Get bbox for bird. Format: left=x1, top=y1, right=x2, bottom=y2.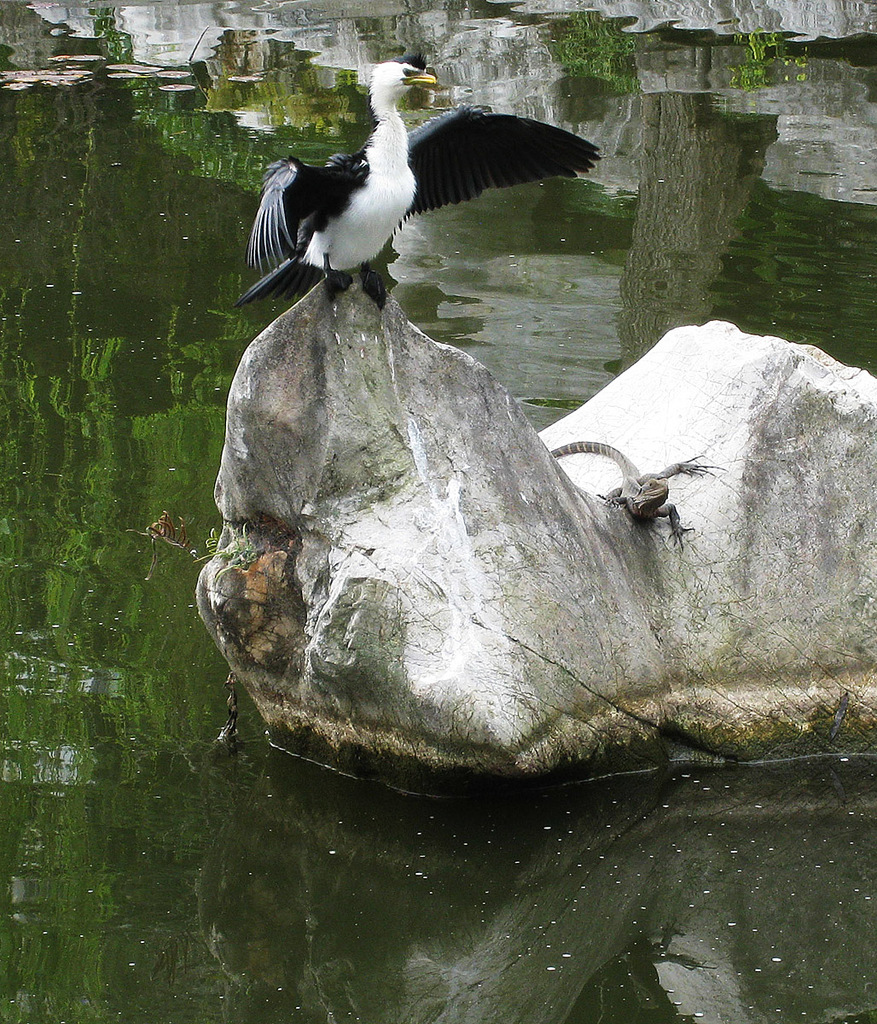
left=247, top=88, right=584, bottom=303.
